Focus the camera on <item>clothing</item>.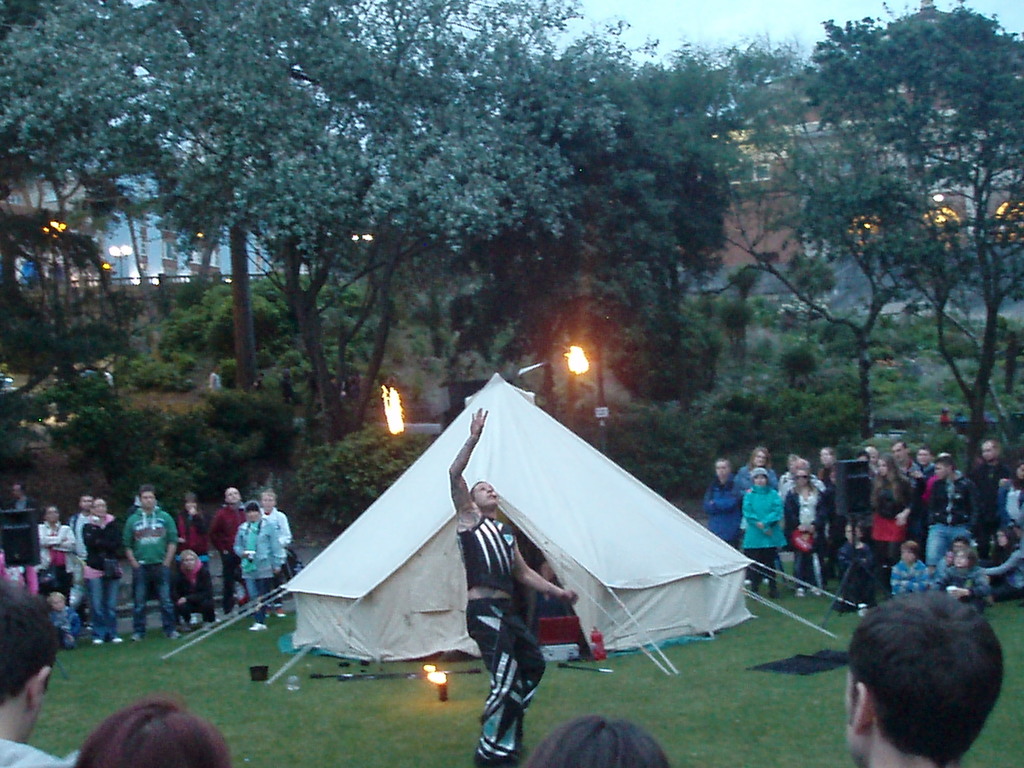
Focus region: 784, 483, 822, 588.
